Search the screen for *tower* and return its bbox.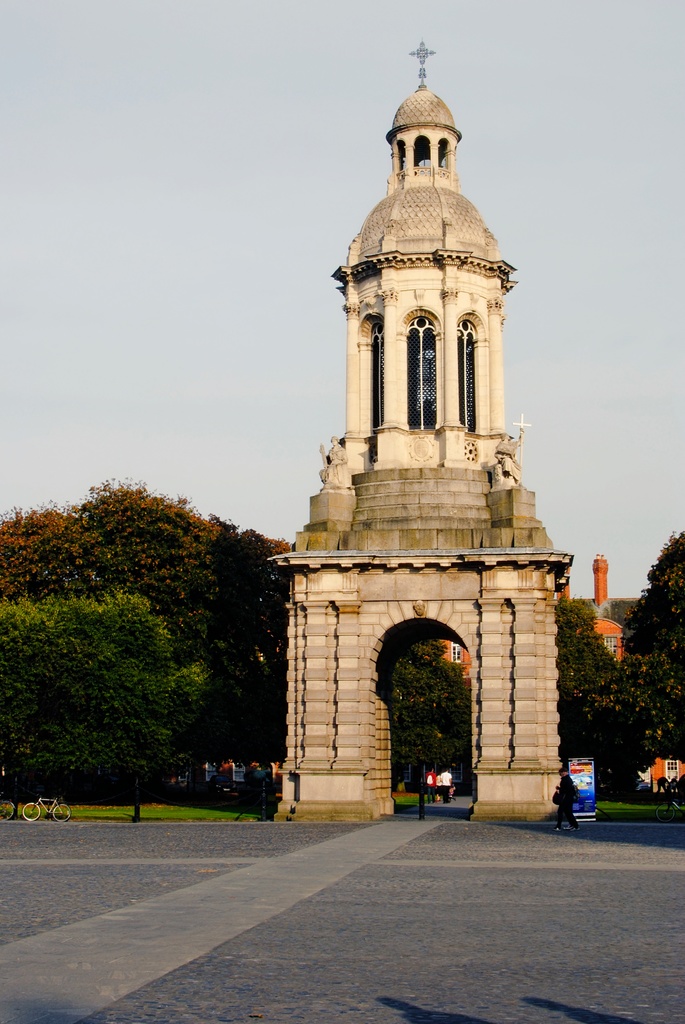
Found: 249/36/572/801.
